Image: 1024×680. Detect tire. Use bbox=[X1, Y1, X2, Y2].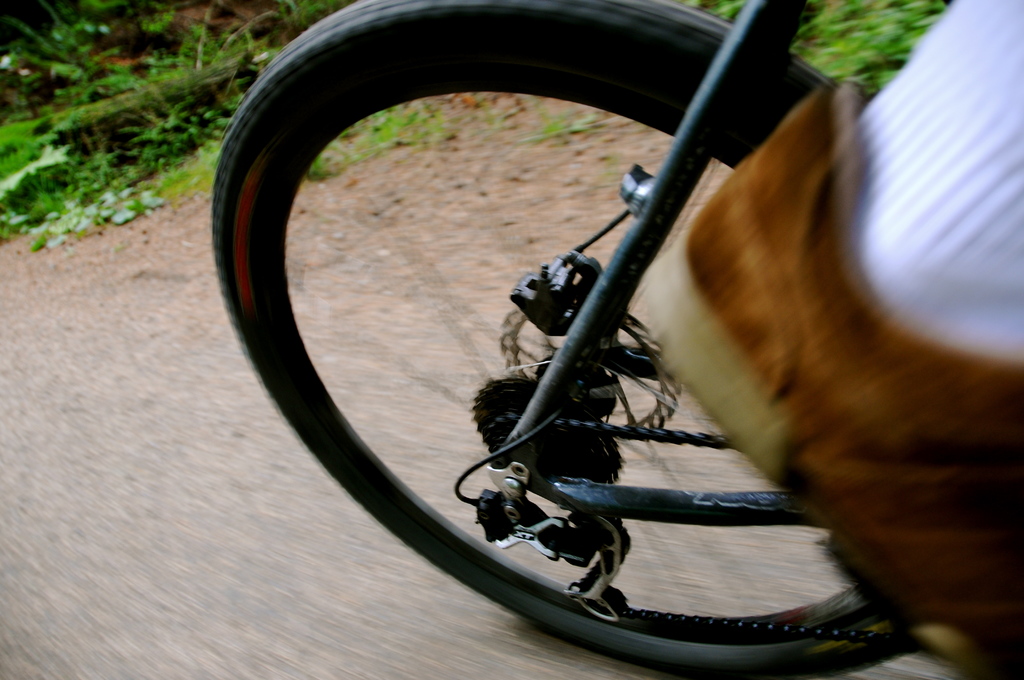
bbox=[209, 0, 989, 659].
